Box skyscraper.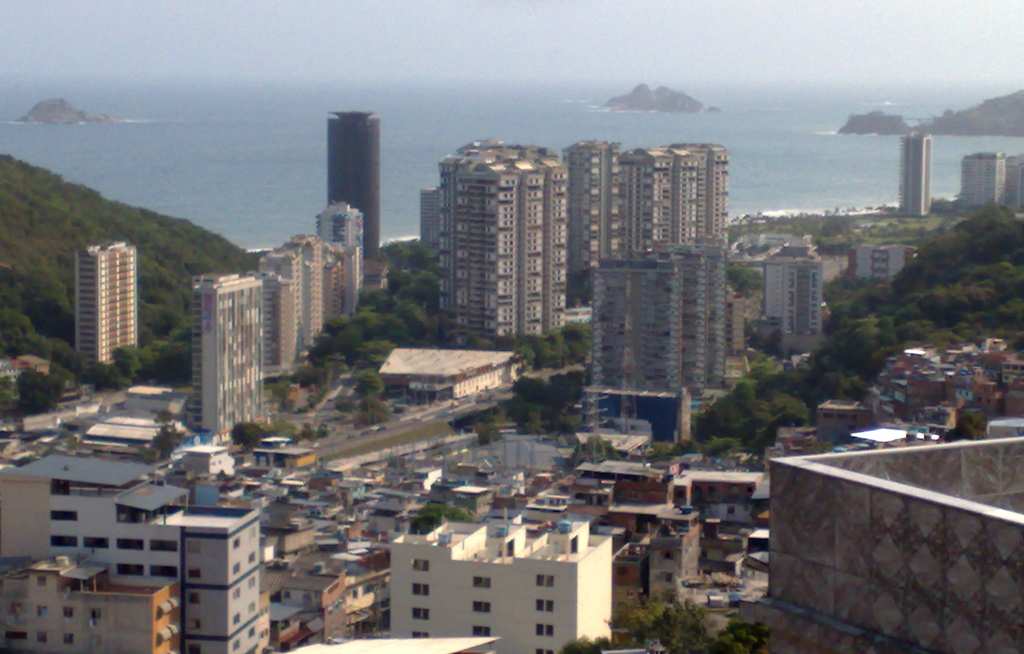
crop(650, 244, 728, 393).
